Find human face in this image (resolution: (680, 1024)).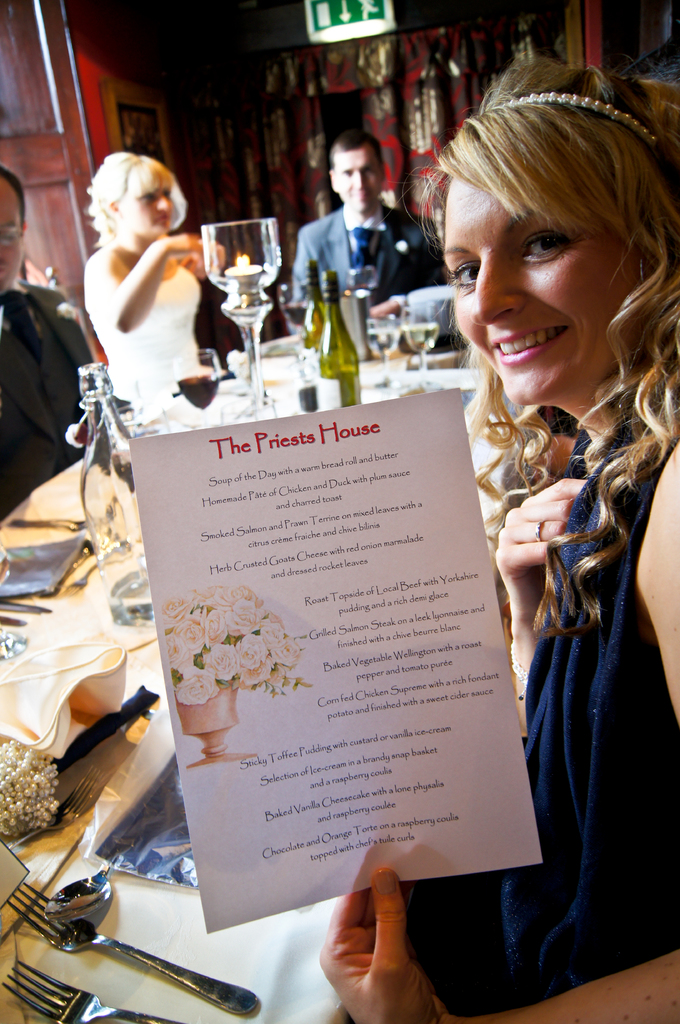
[446, 126, 642, 397].
